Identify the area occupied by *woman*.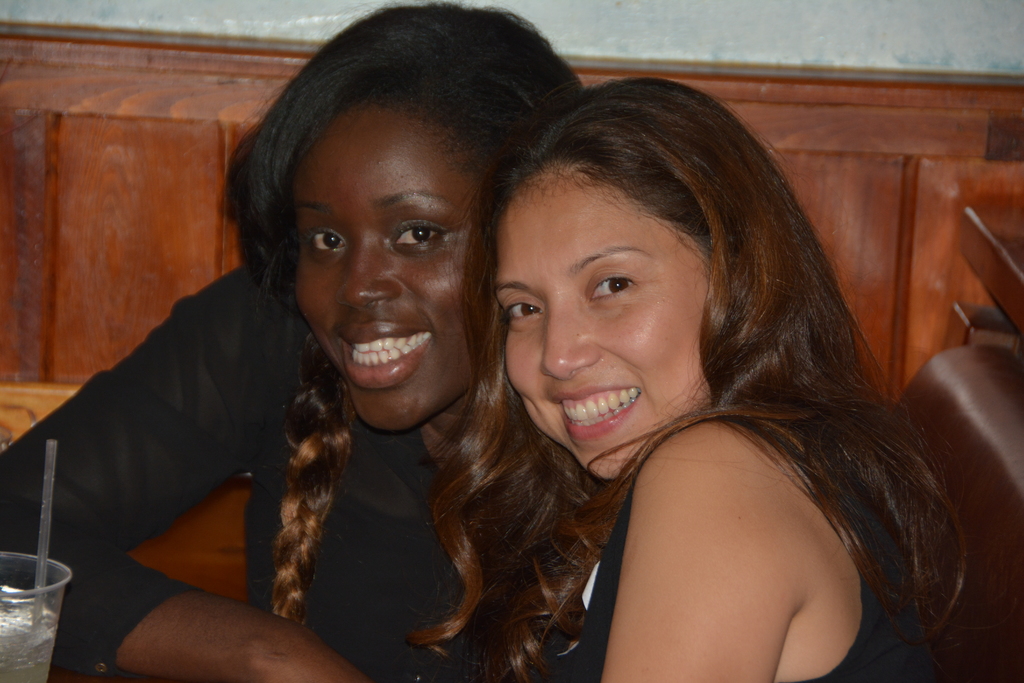
Area: [1, 2, 585, 682].
